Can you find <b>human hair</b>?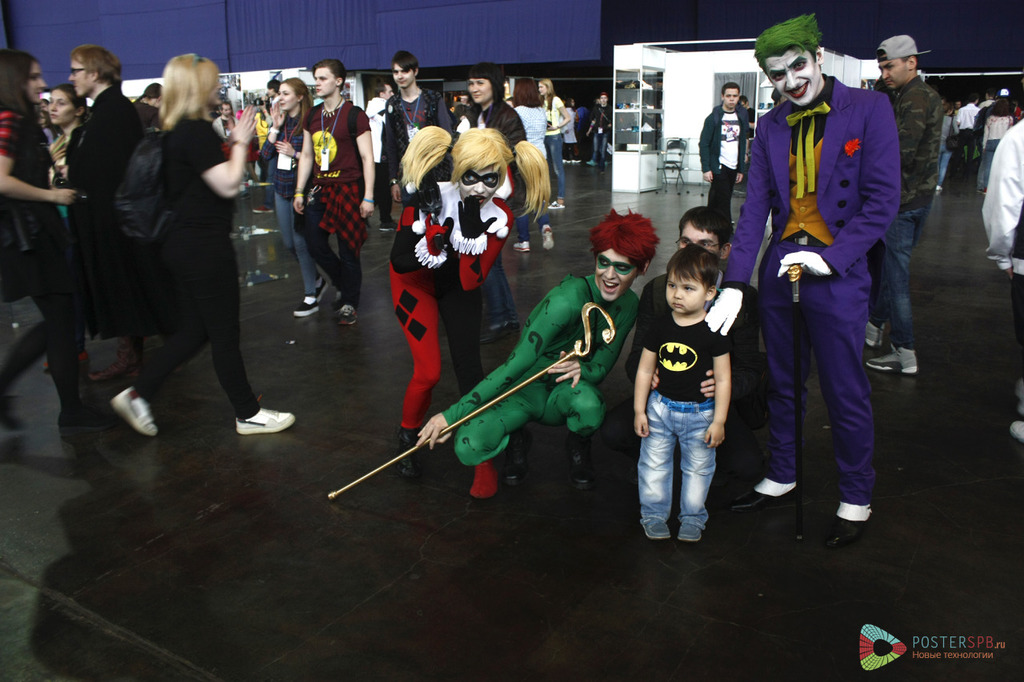
Yes, bounding box: select_region(0, 51, 38, 122).
